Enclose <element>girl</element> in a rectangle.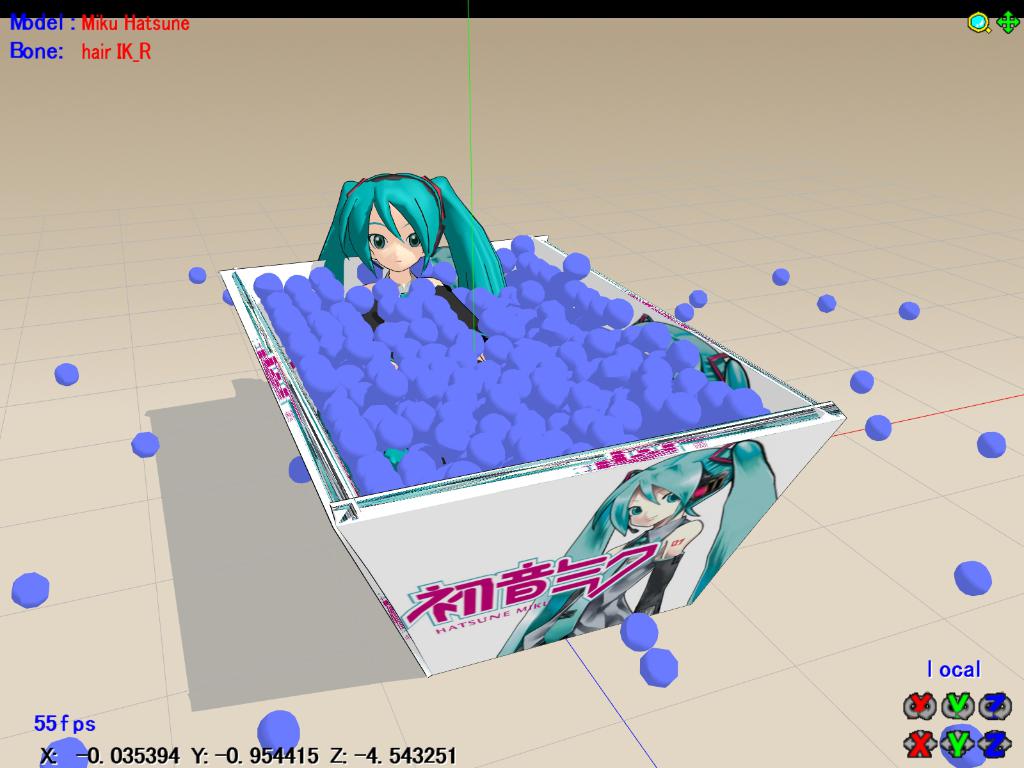
<bbox>489, 449, 773, 666</bbox>.
